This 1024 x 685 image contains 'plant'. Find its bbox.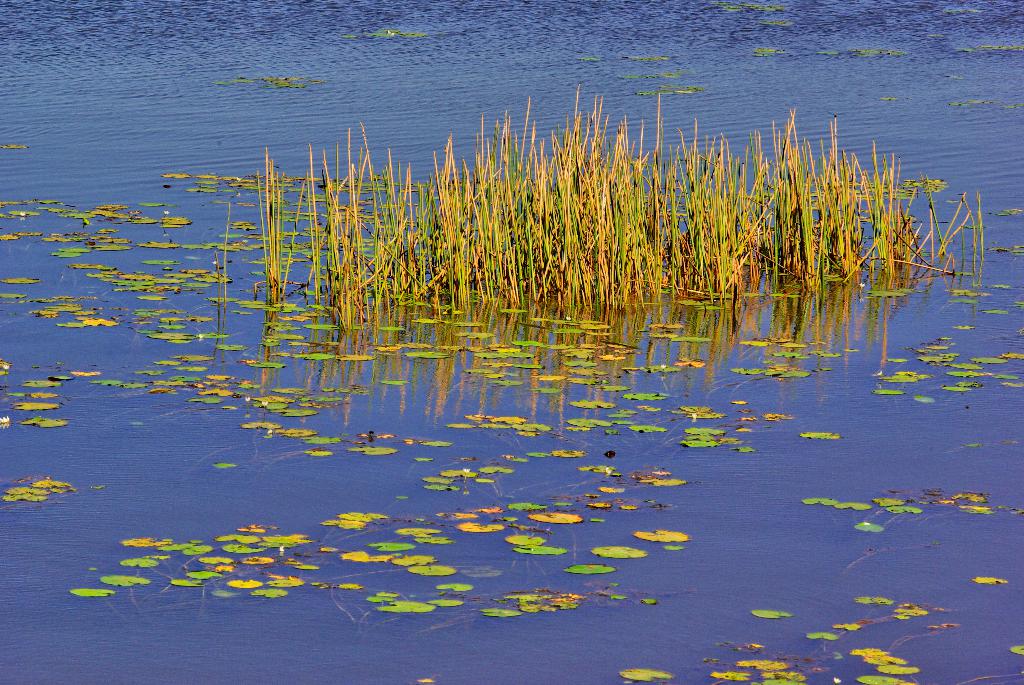
box=[954, 96, 1023, 107].
